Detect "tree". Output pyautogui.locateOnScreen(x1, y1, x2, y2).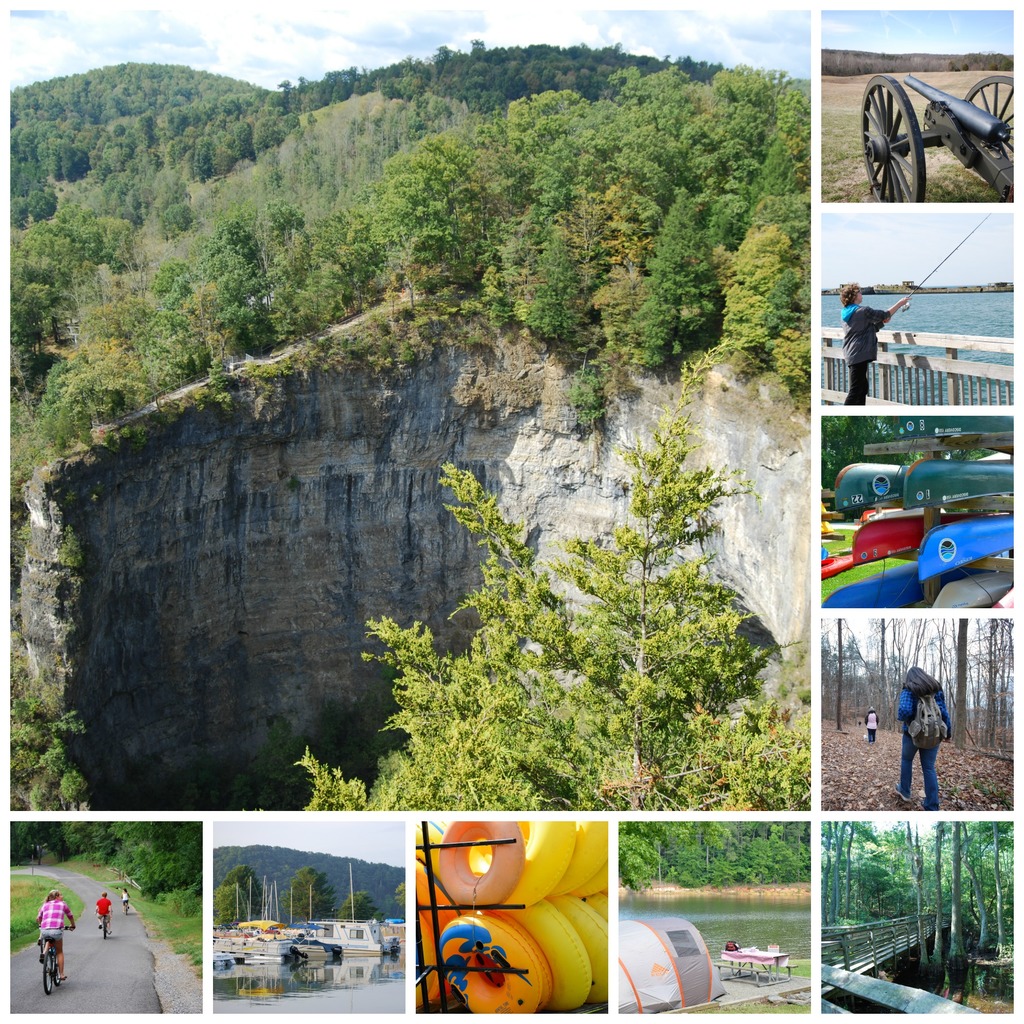
pyautogui.locateOnScreen(278, 865, 340, 923).
